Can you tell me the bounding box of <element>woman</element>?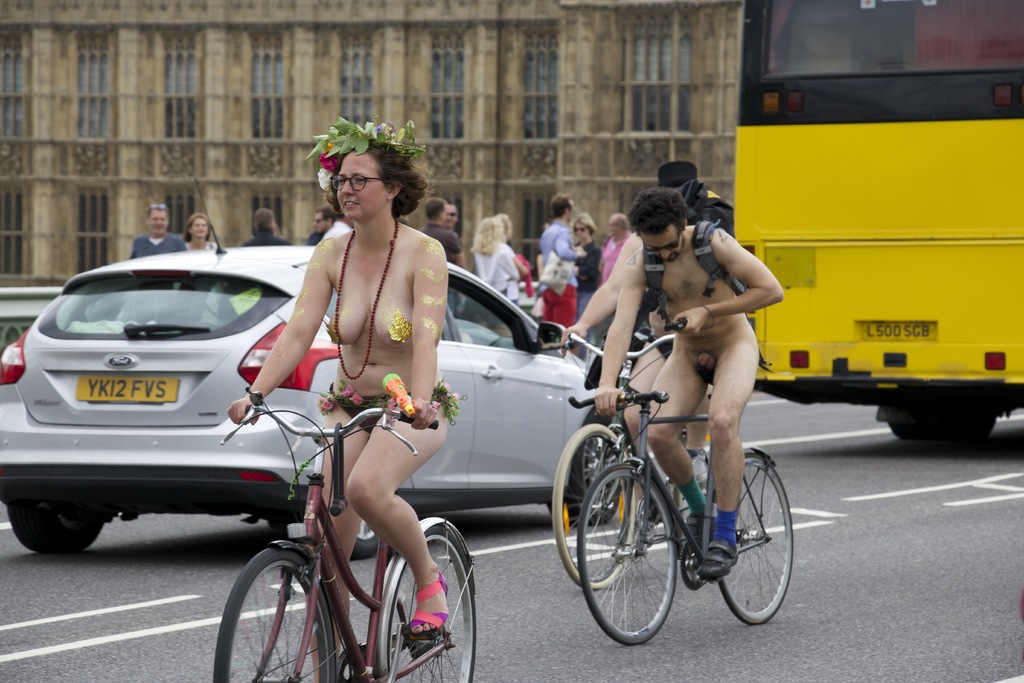
bbox(184, 205, 226, 305).
